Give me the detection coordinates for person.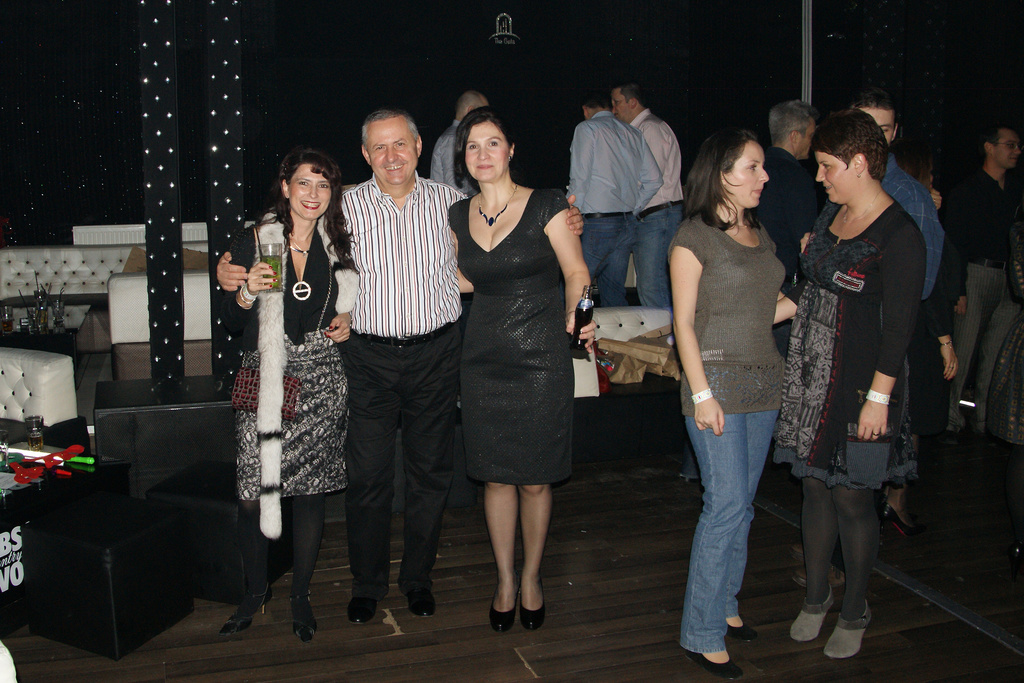
select_region(891, 138, 955, 323).
